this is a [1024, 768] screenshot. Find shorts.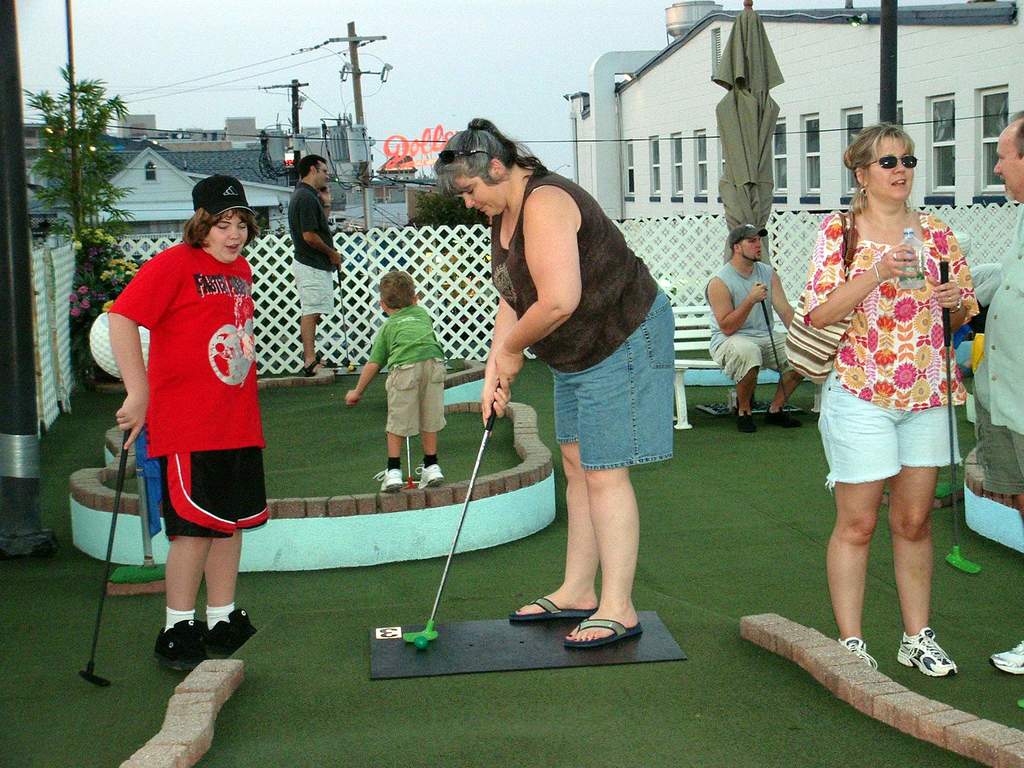
Bounding box: [x1=976, y1=397, x2=1023, y2=495].
